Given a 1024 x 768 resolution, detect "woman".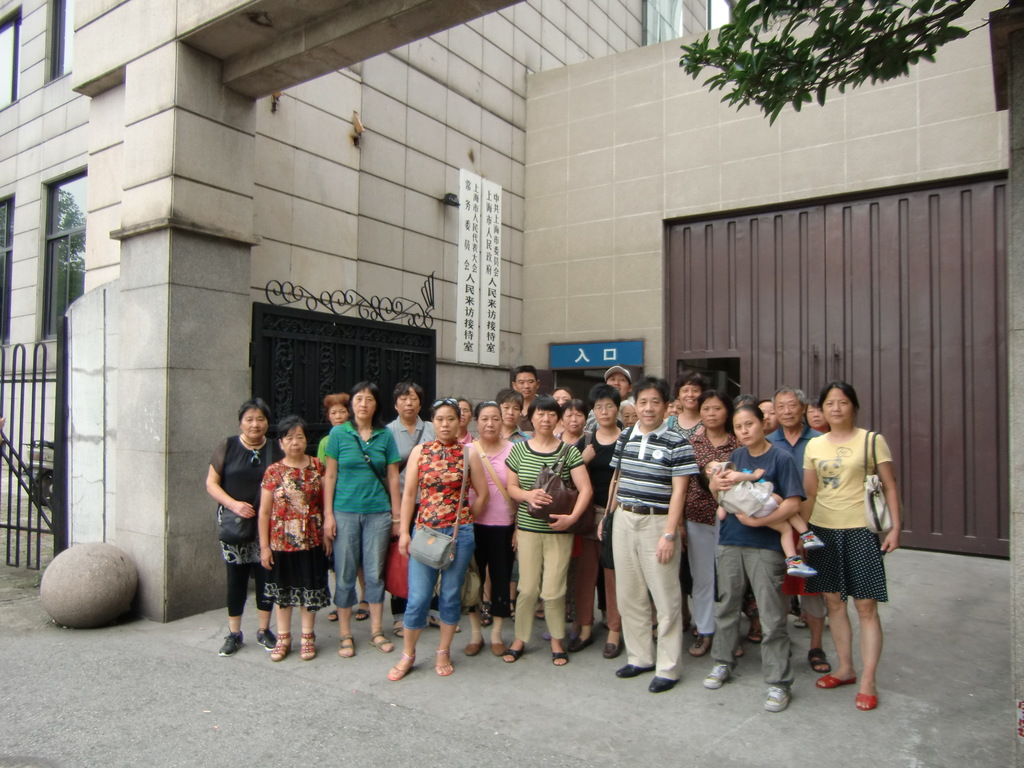
left=497, top=394, right=592, bottom=672.
